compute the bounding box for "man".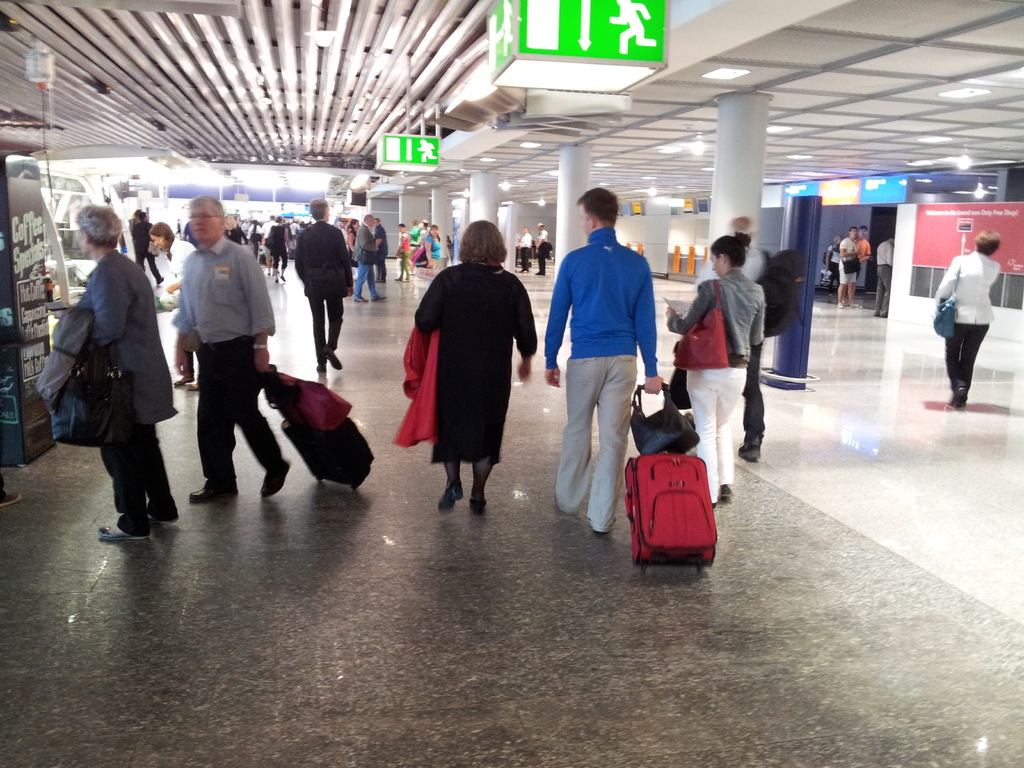
515,223,536,273.
